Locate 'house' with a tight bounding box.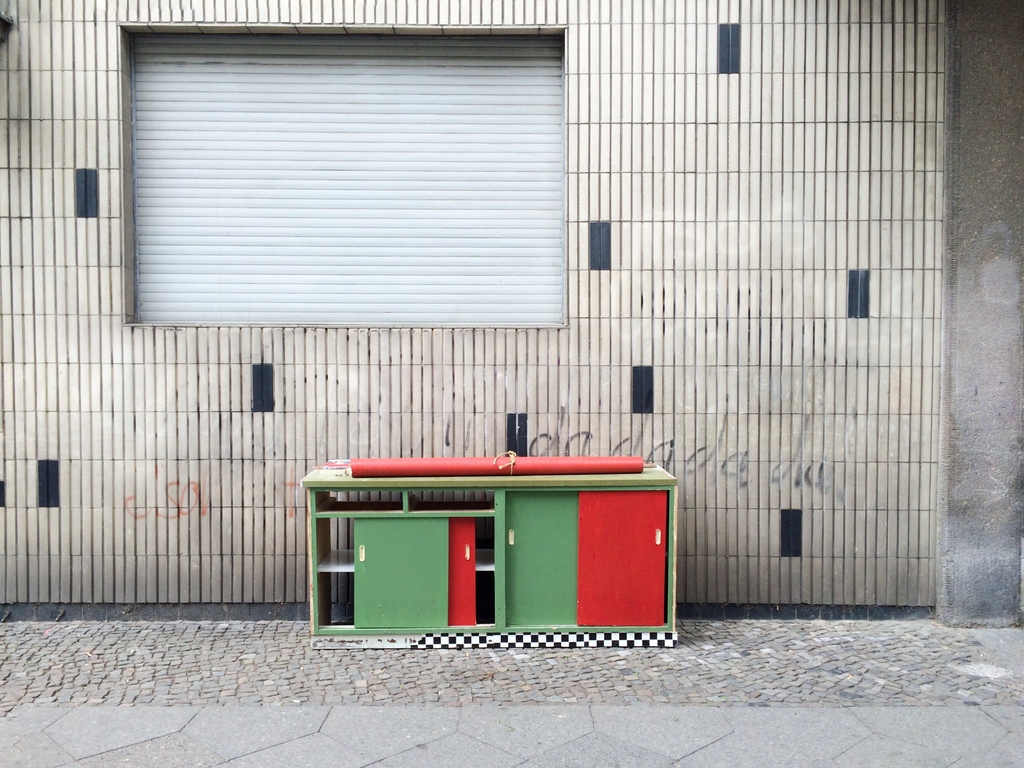
x1=0, y1=0, x2=1023, y2=609.
